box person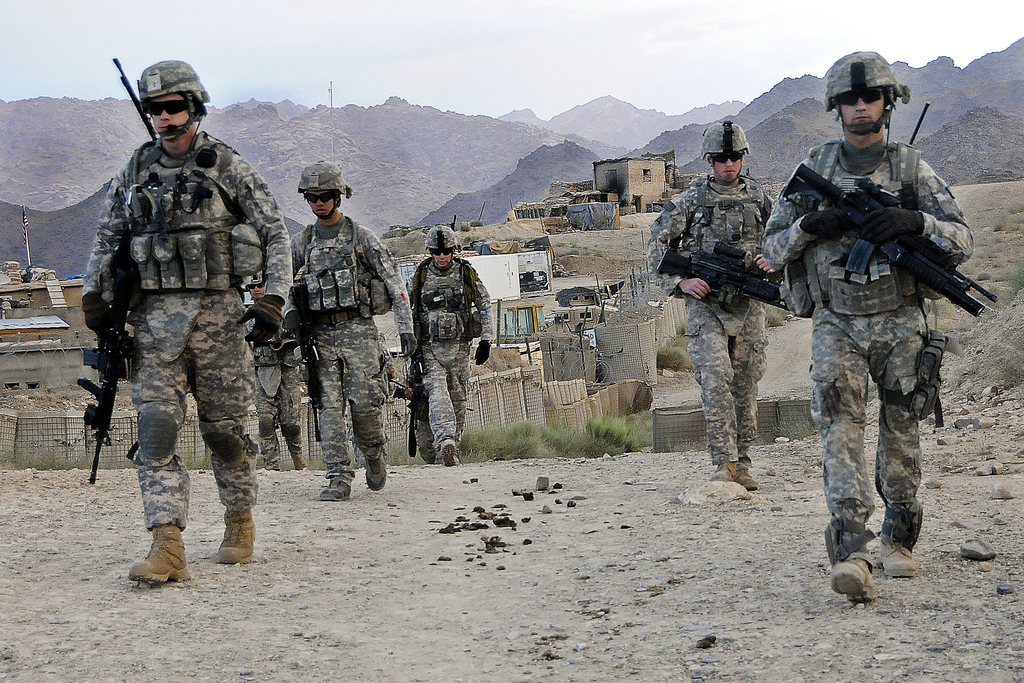
793/50/979/630
